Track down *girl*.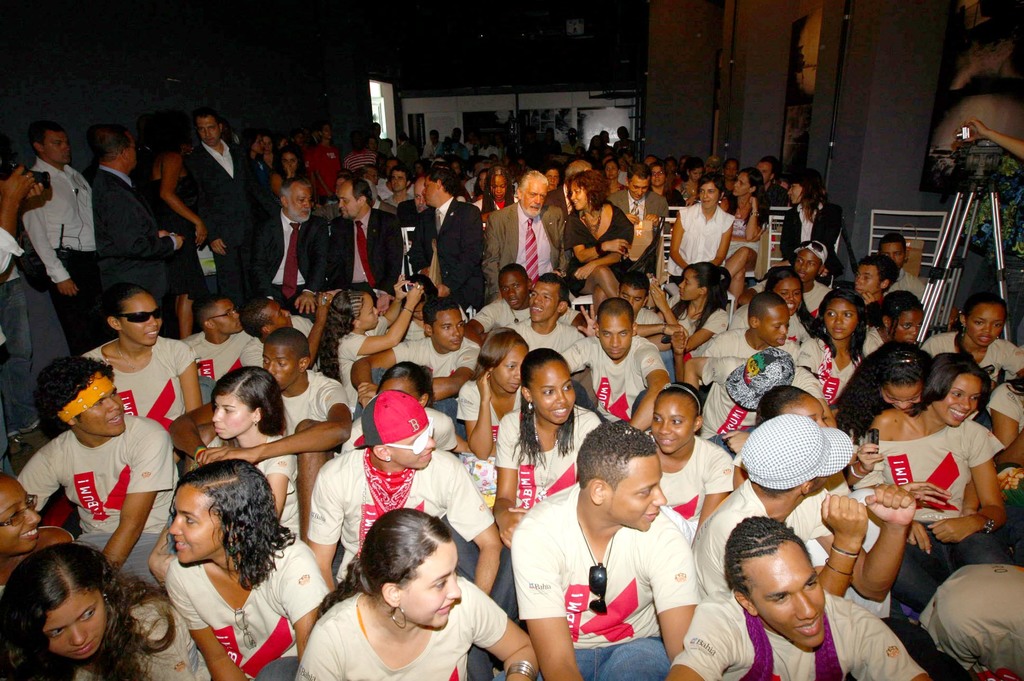
Tracked to 86 285 198 428.
